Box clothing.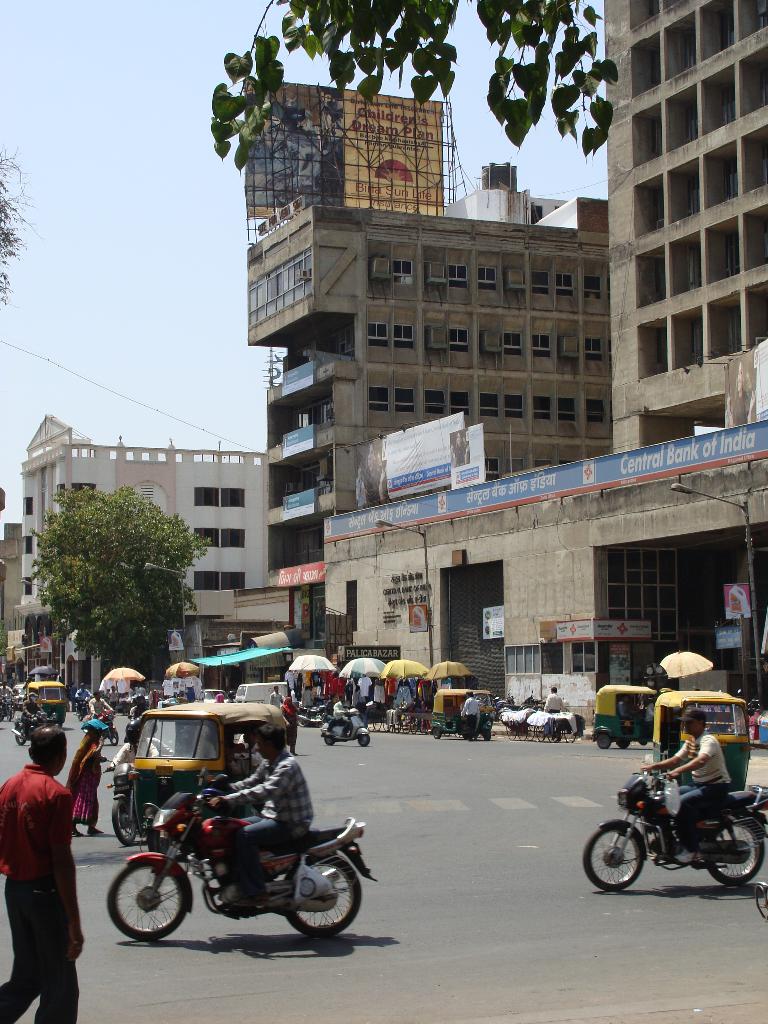
region(673, 731, 733, 781).
